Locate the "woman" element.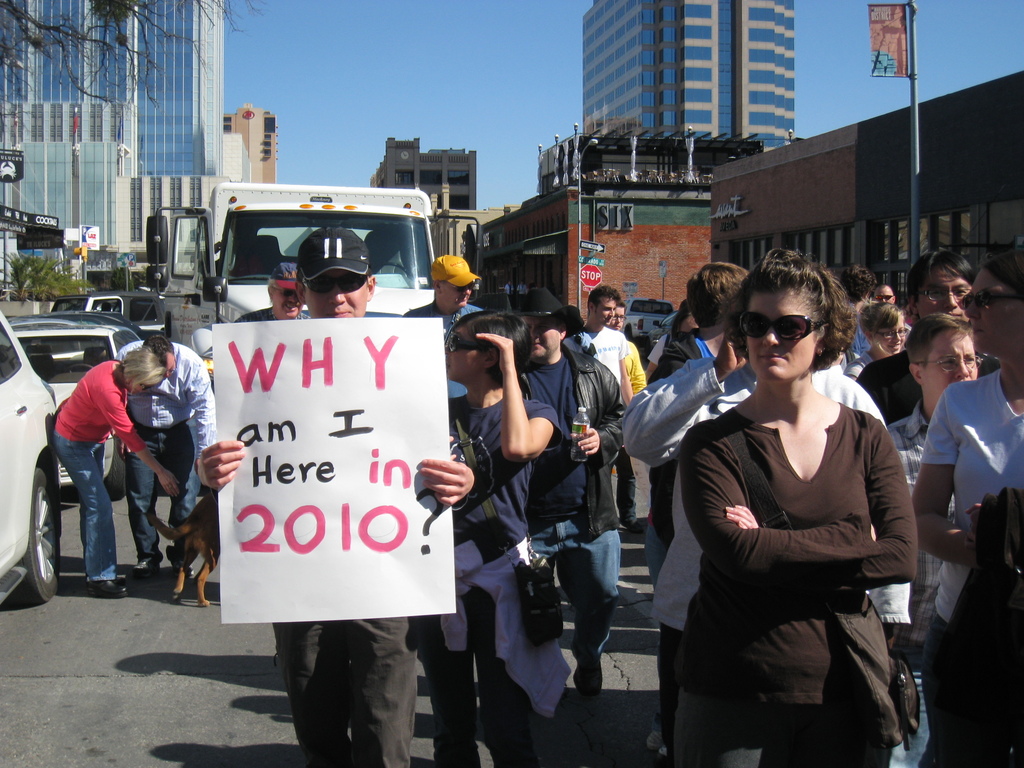
Element bbox: x1=913 y1=243 x2=1023 y2=767.
